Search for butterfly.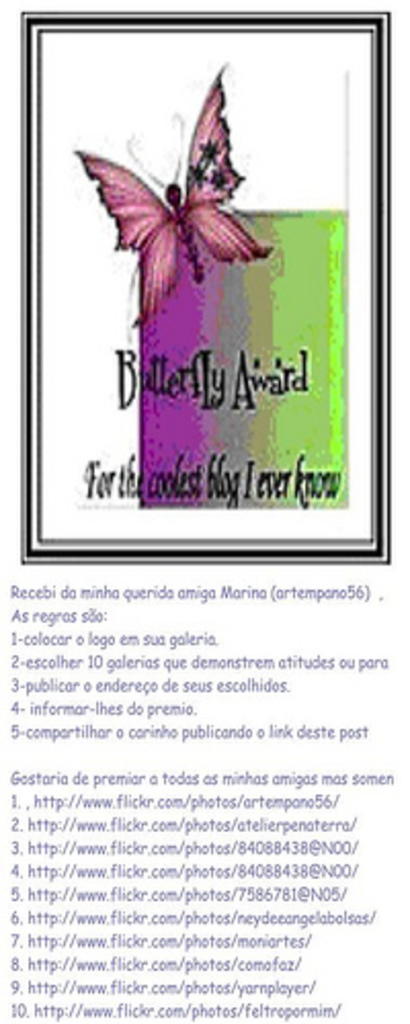
Found at Rect(74, 68, 264, 297).
